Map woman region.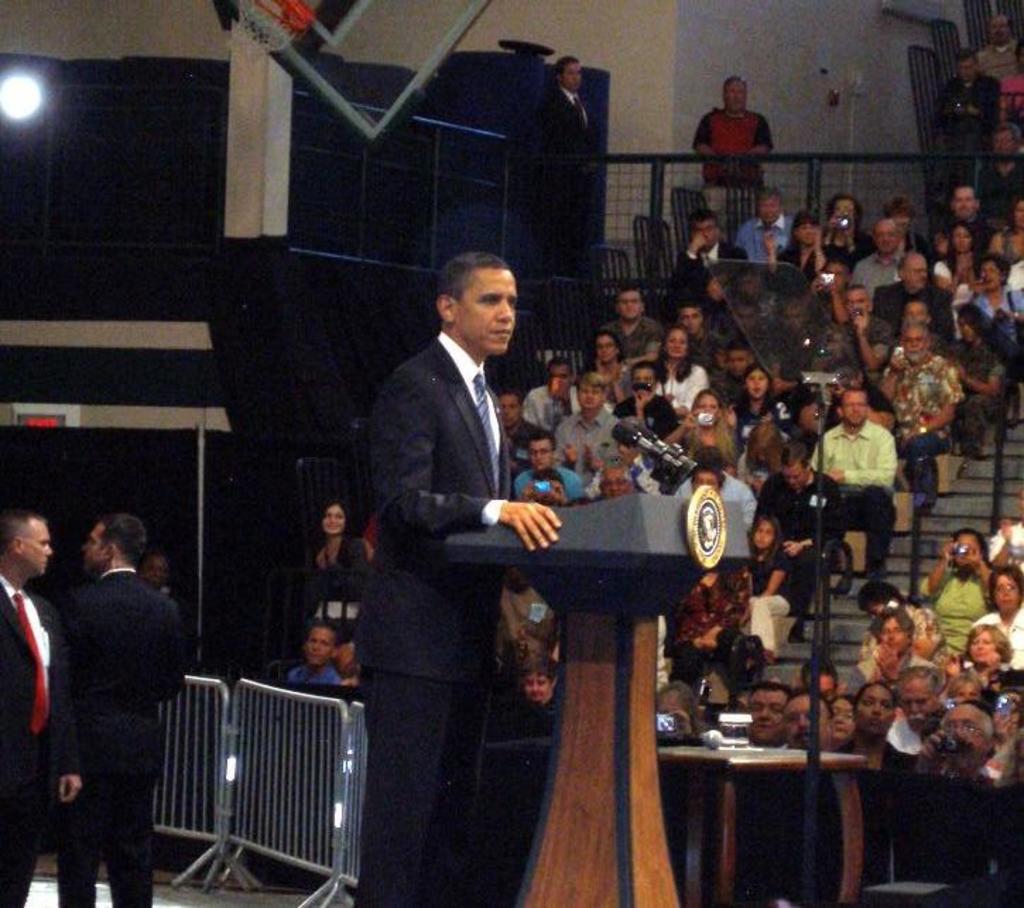
Mapped to {"x1": 994, "y1": 202, "x2": 1023, "y2": 311}.
